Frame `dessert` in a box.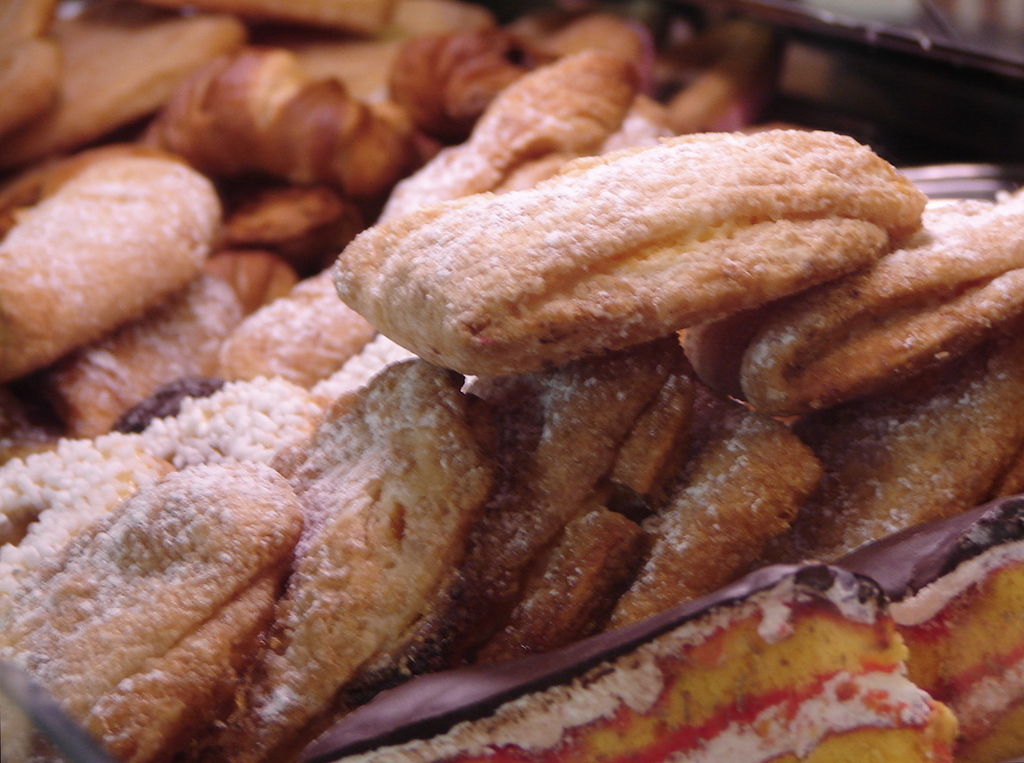
[x1=314, y1=118, x2=944, y2=404].
